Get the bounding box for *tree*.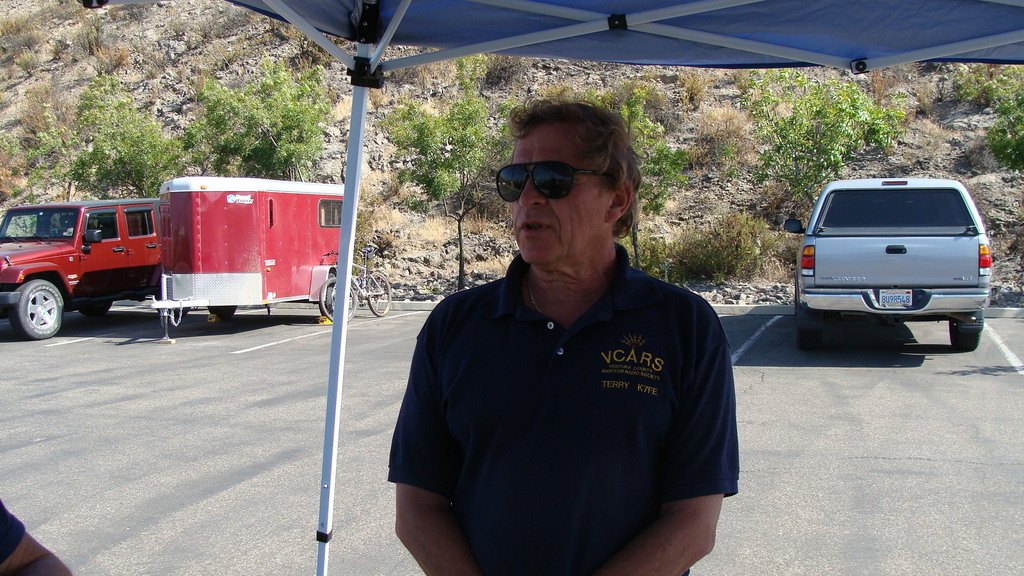
x1=170 y1=52 x2=335 y2=182.
